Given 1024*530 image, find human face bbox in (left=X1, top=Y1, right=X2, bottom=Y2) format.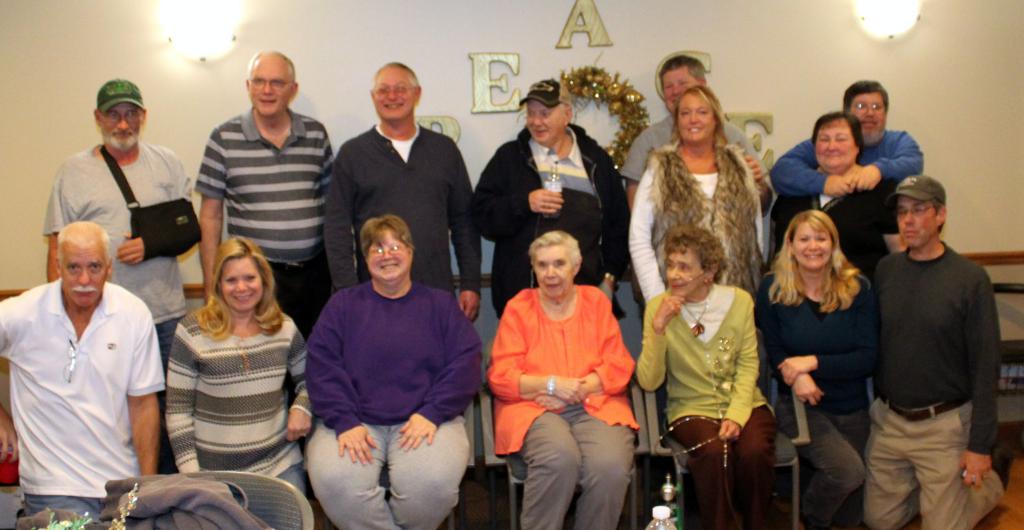
(left=373, top=67, right=415, bottom=121).
